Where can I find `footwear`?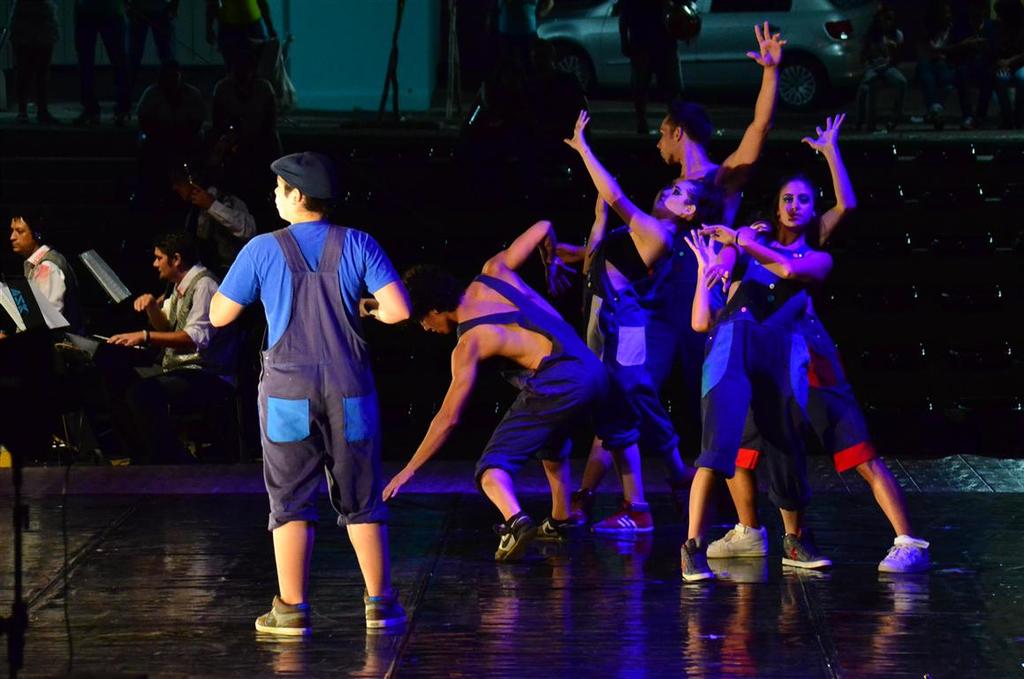
You can find it at left=596, top=500, right=655, bottom=535.
